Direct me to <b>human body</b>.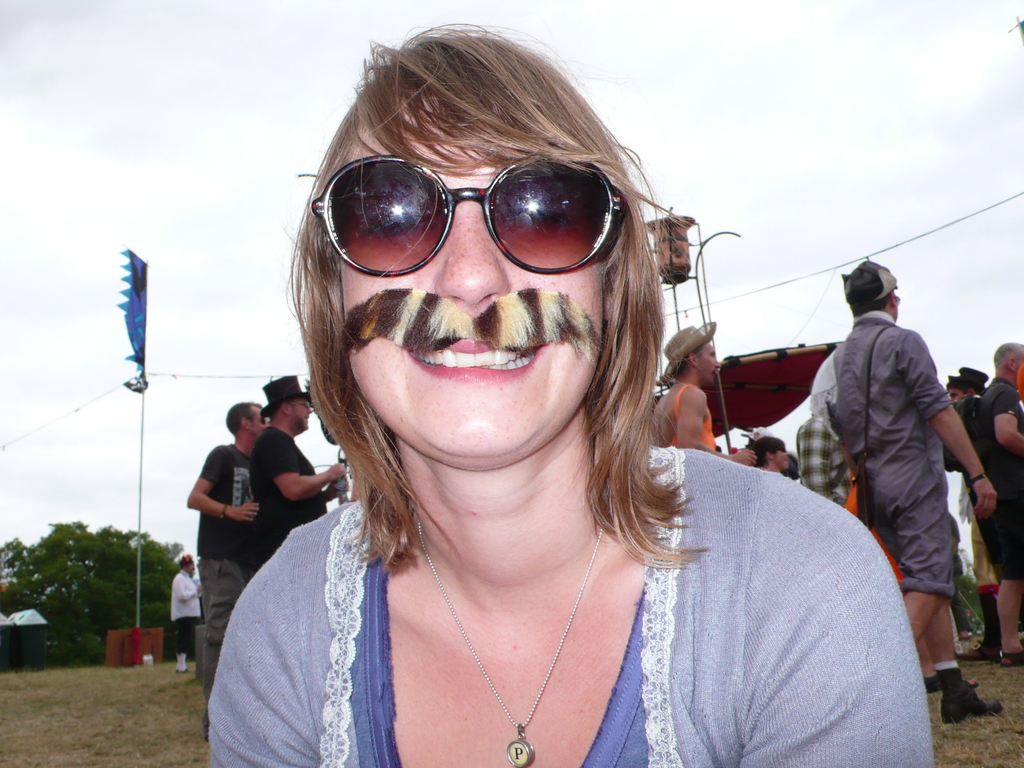
Direction: (left=757, top=434, right=799, bottom=474).
